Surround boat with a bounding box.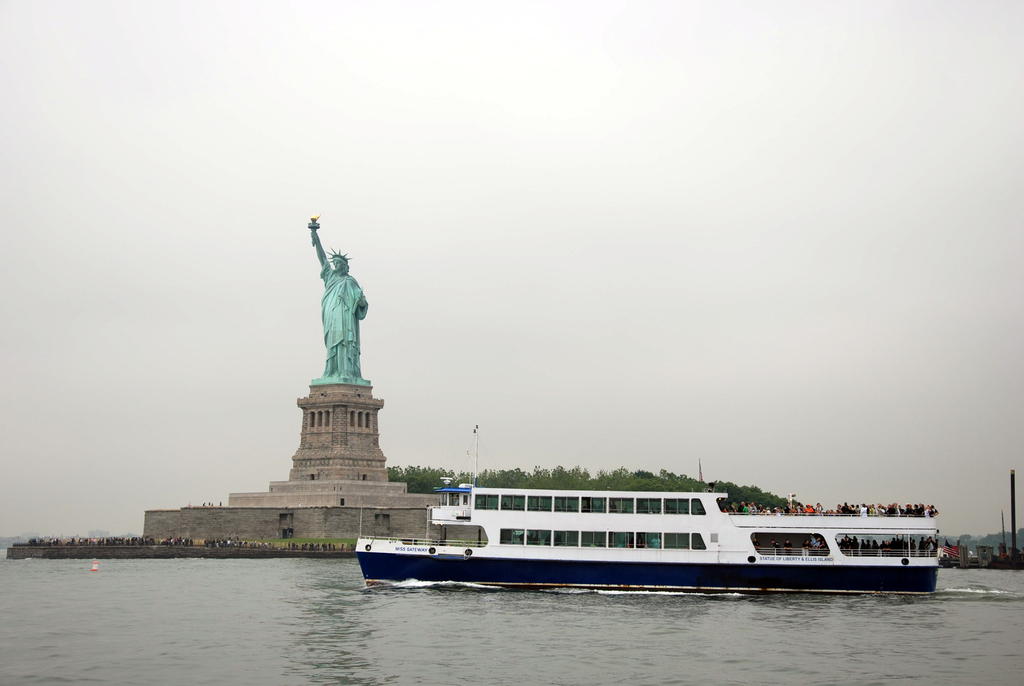
[336, 459, 938, 598].
